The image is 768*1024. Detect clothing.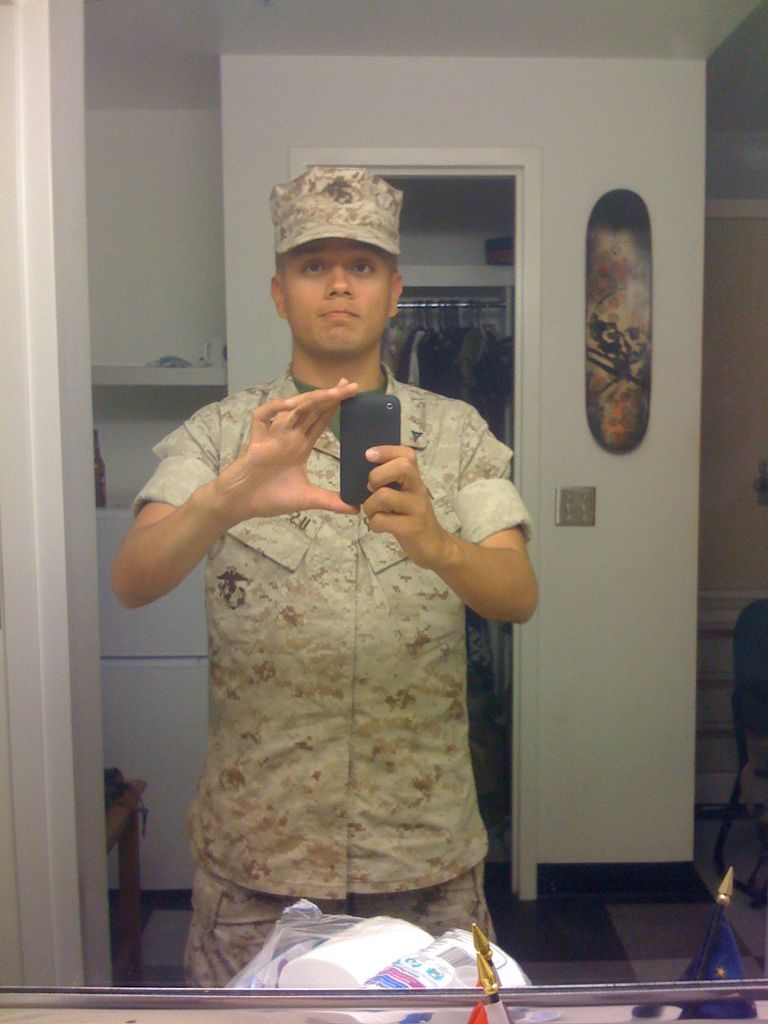
Detection: 131/353/532/924.
